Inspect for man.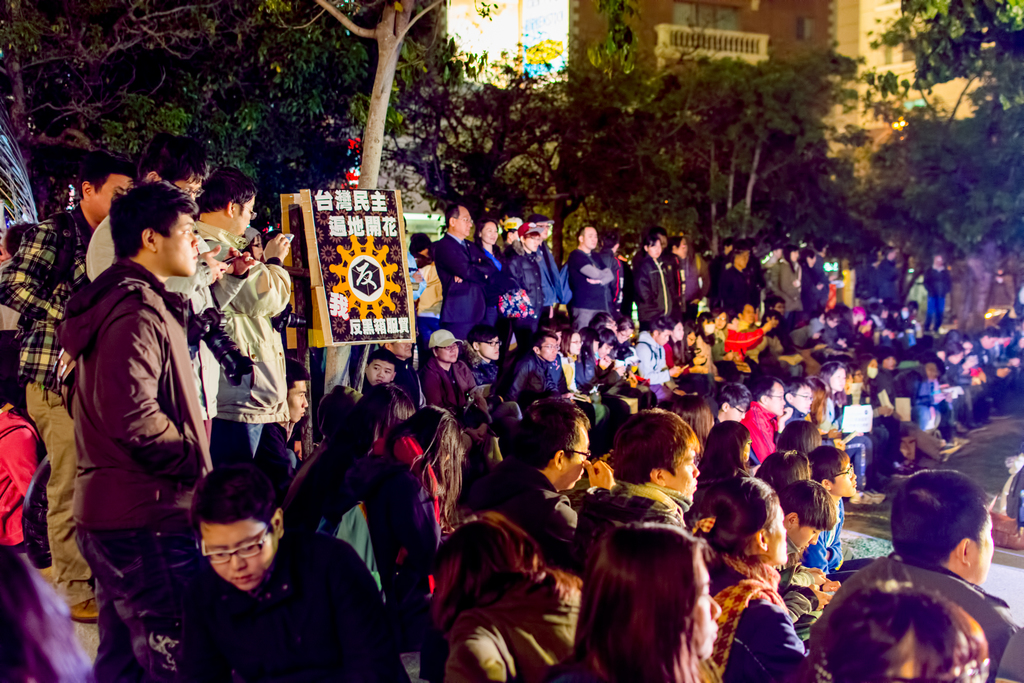
Inspection: 563,225,616,335.
